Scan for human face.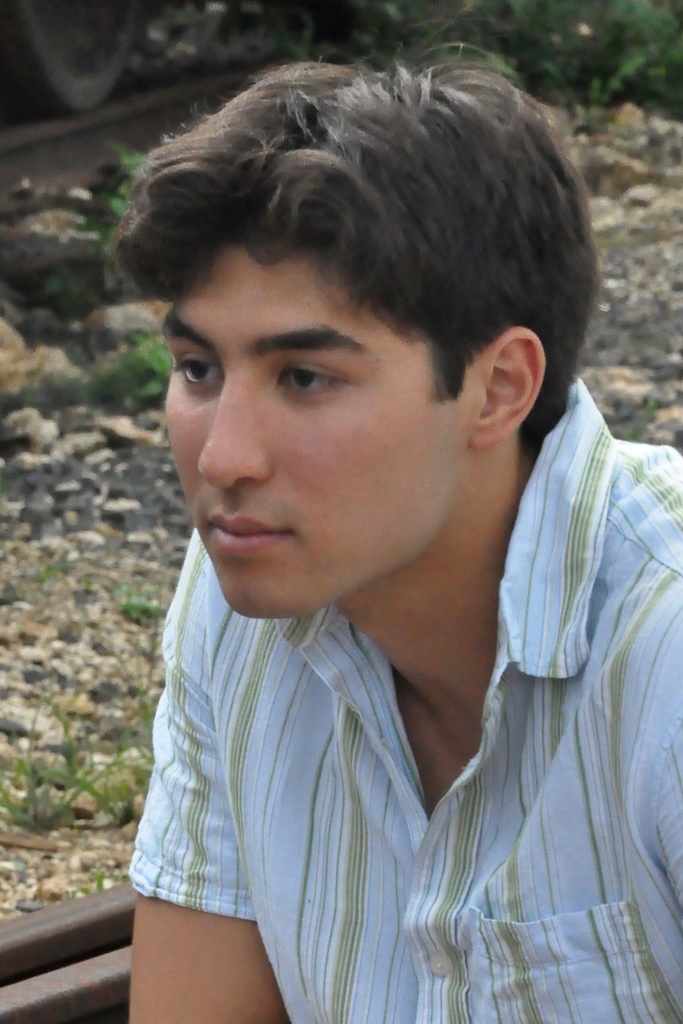
Scan result: 165,241,472,619.
